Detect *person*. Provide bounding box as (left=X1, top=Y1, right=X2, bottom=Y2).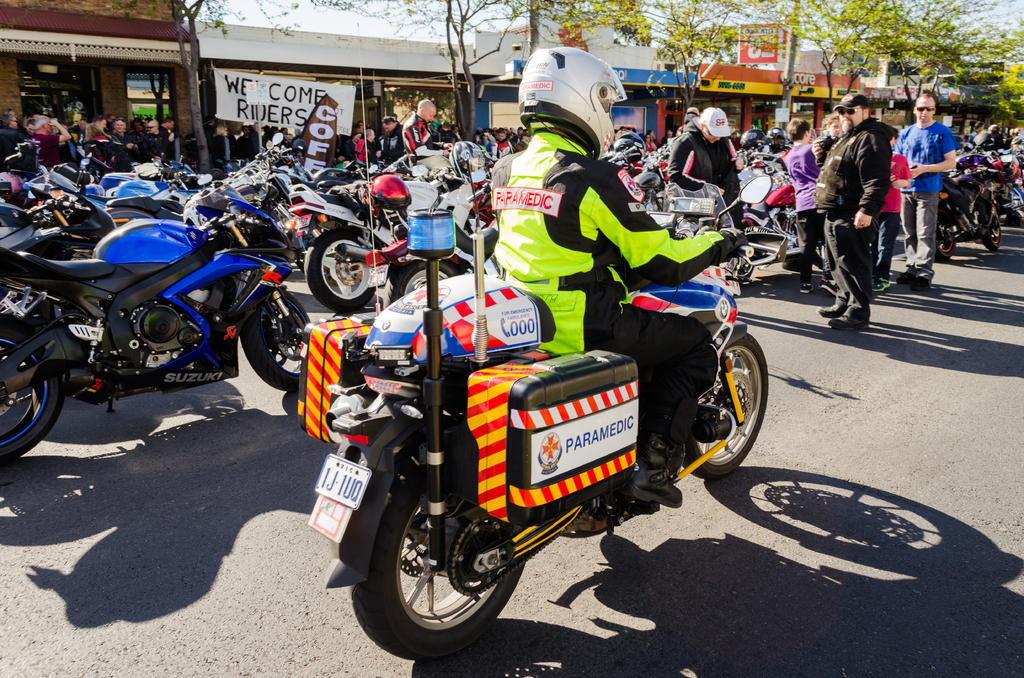
(left=892, top=91, right=958, bottom=293).
